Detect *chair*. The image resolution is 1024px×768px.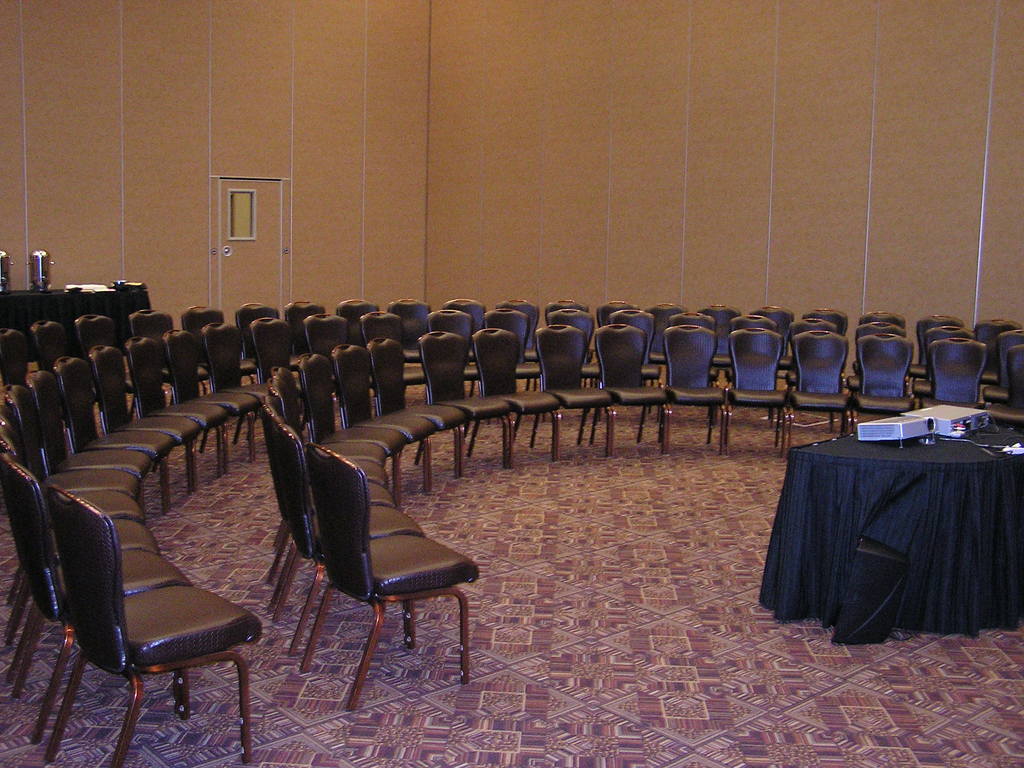
{"left": 334, "top": 299, "right": 382, "bottom": 340}.
